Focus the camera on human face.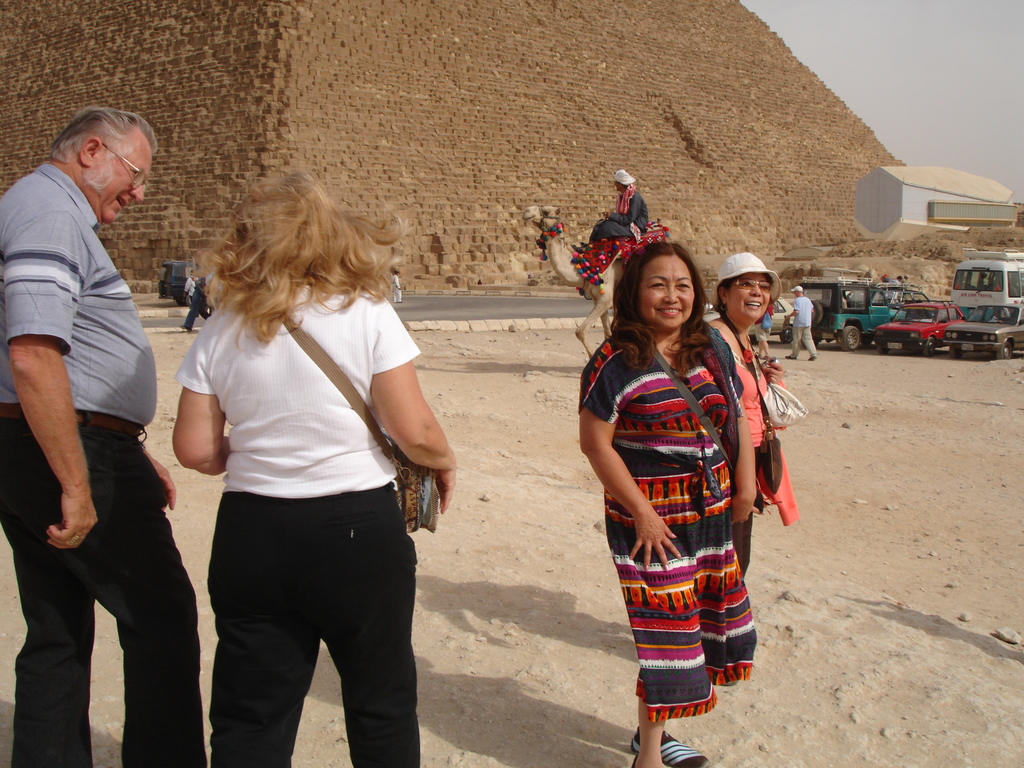
Focus region: 640:250:689:328.
